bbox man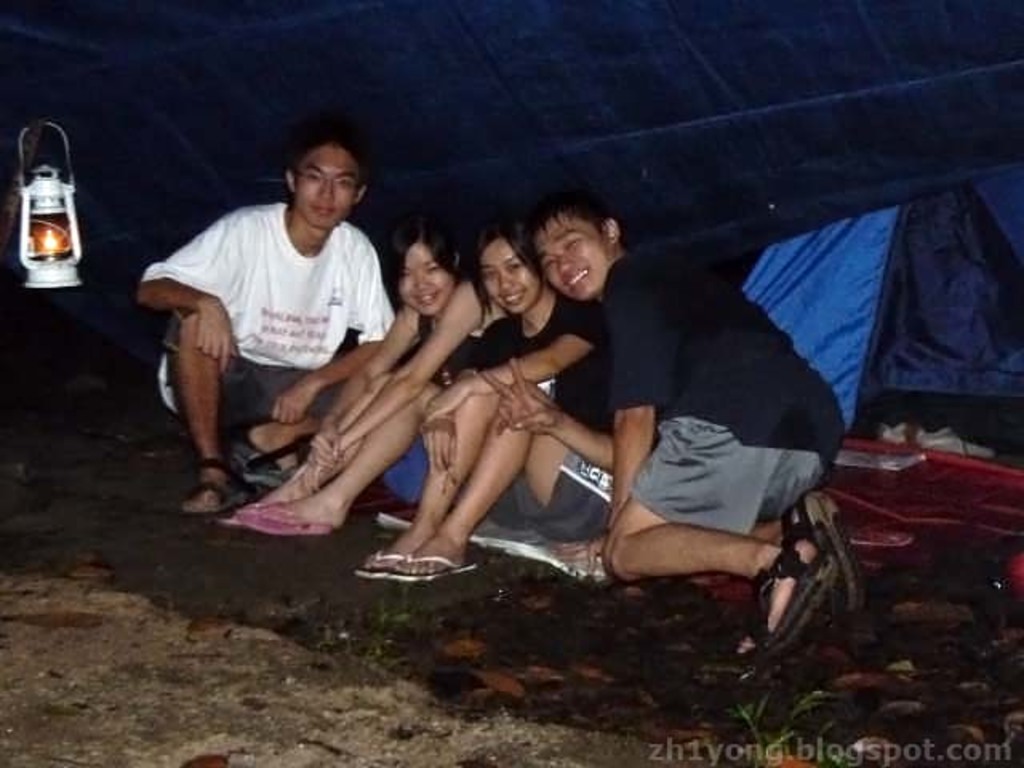
133:128:402:514
